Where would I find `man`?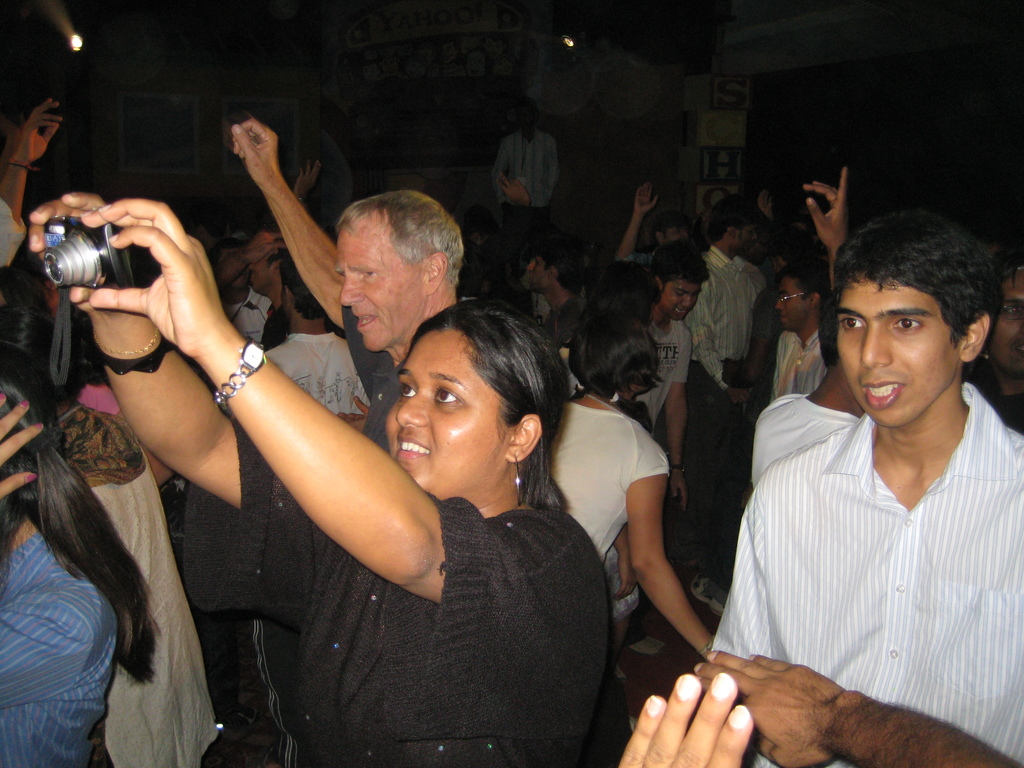
At 241/223/293/351.
